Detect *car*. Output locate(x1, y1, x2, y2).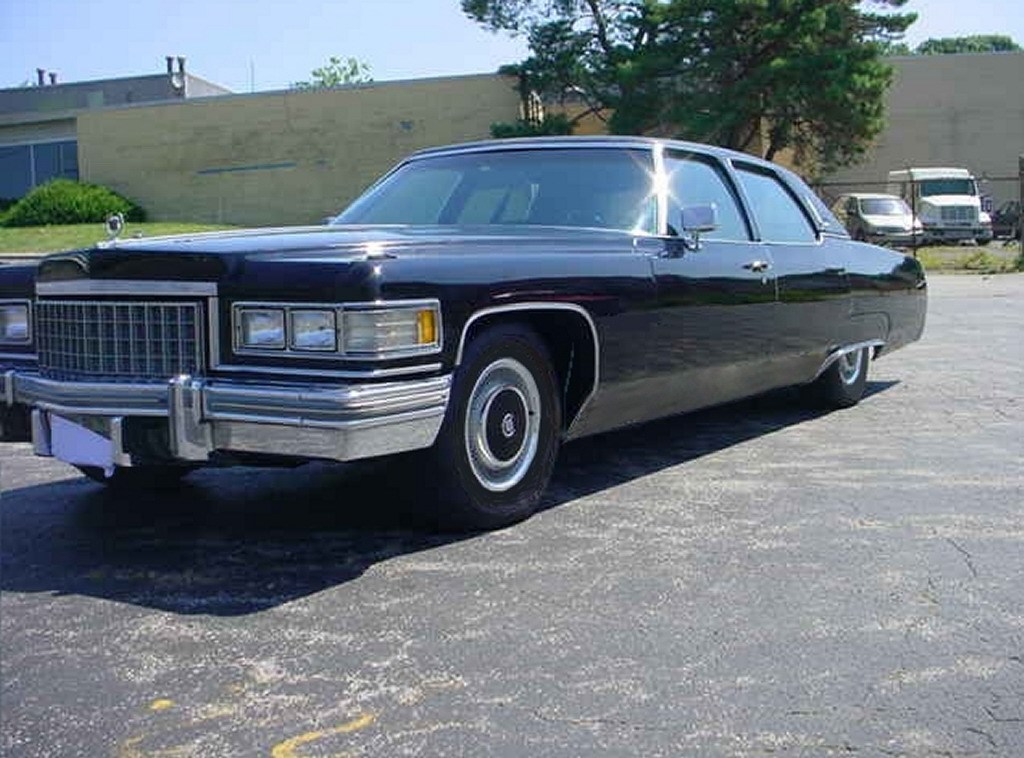
locate(0, 132, 934, 527).
